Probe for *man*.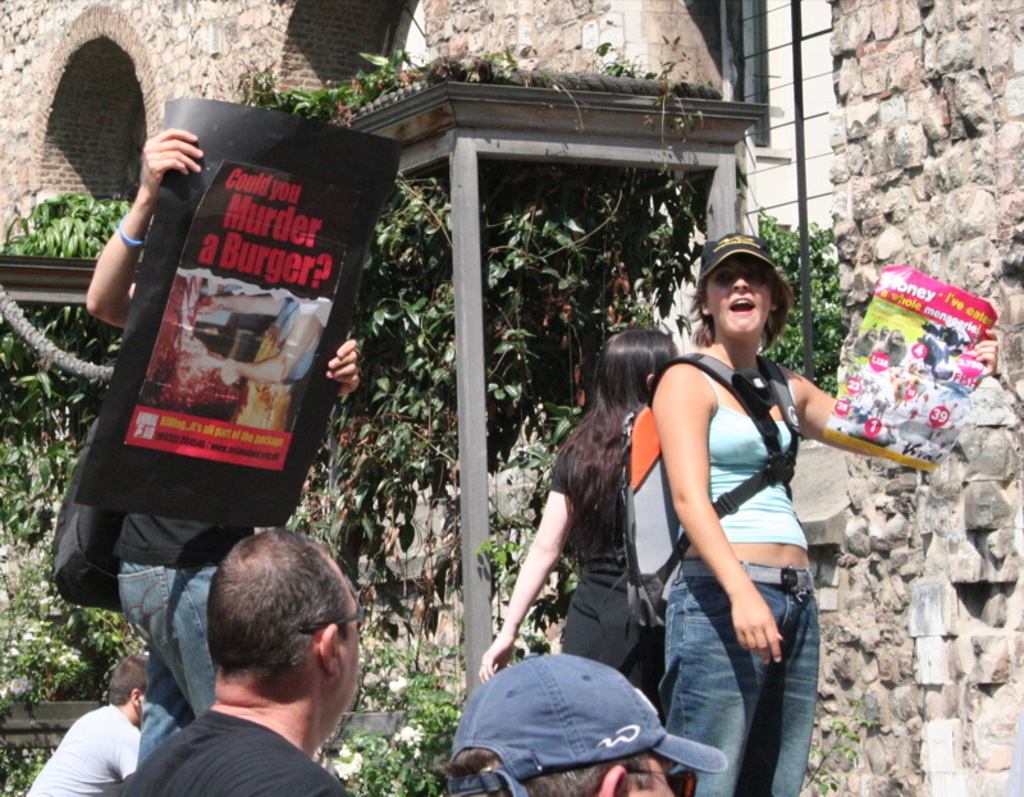
Probe result: [left=425, top=652, right=724, bottom=796].
